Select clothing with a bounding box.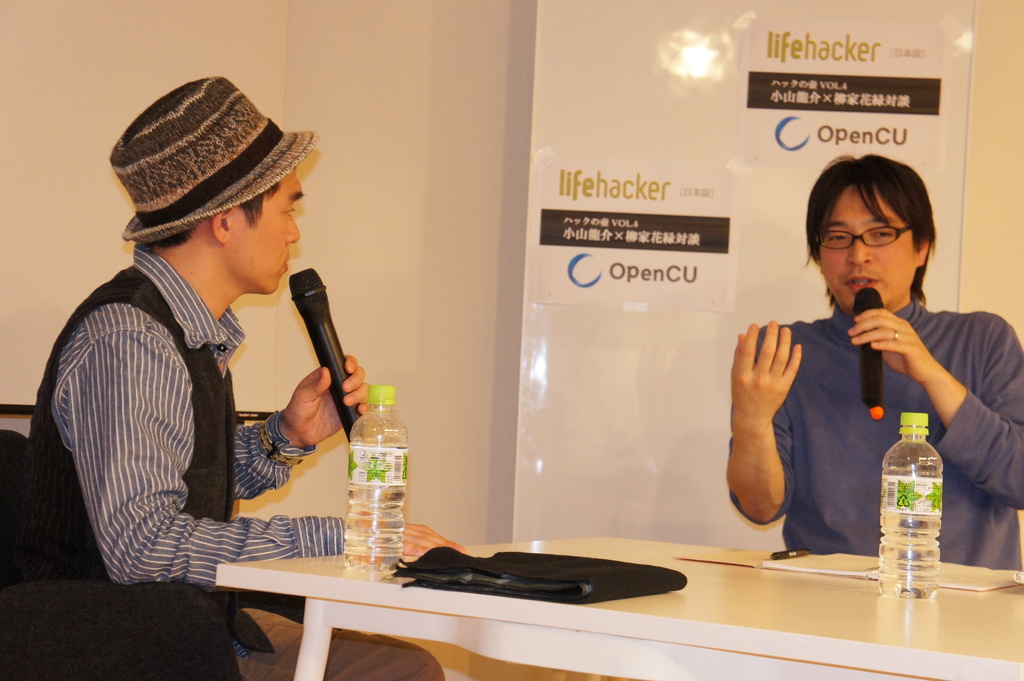
pyautogui.locateOnScreen(726, 267, 975, 574).
